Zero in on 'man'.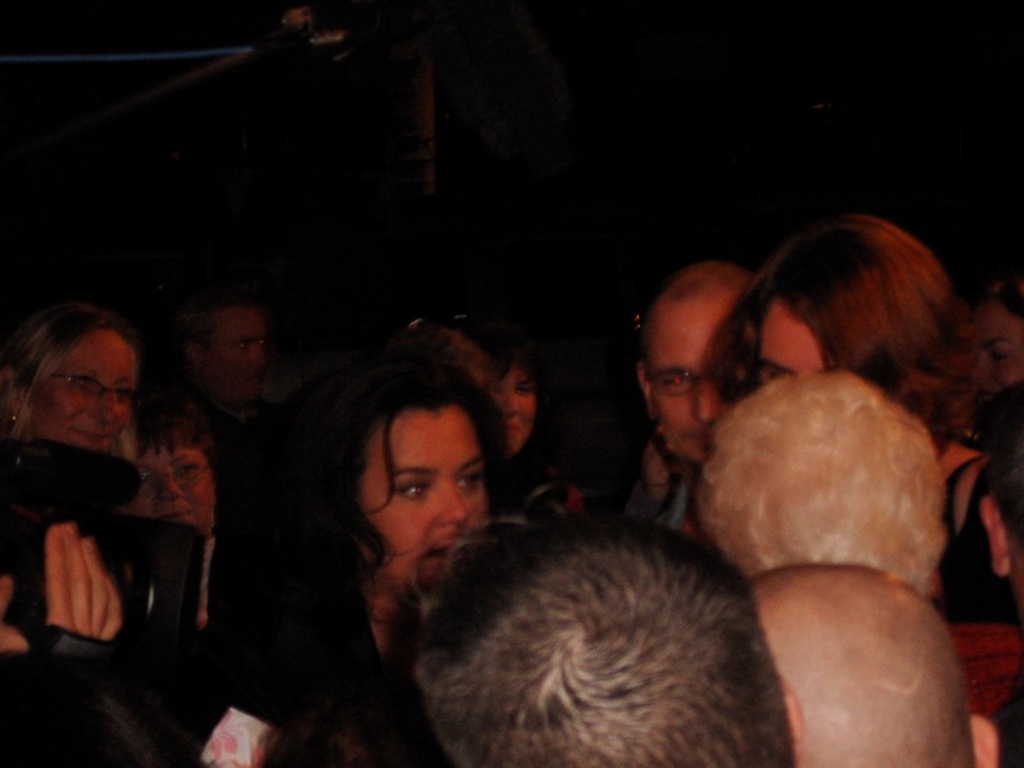
Zeroed in: 180:296:279:425.
